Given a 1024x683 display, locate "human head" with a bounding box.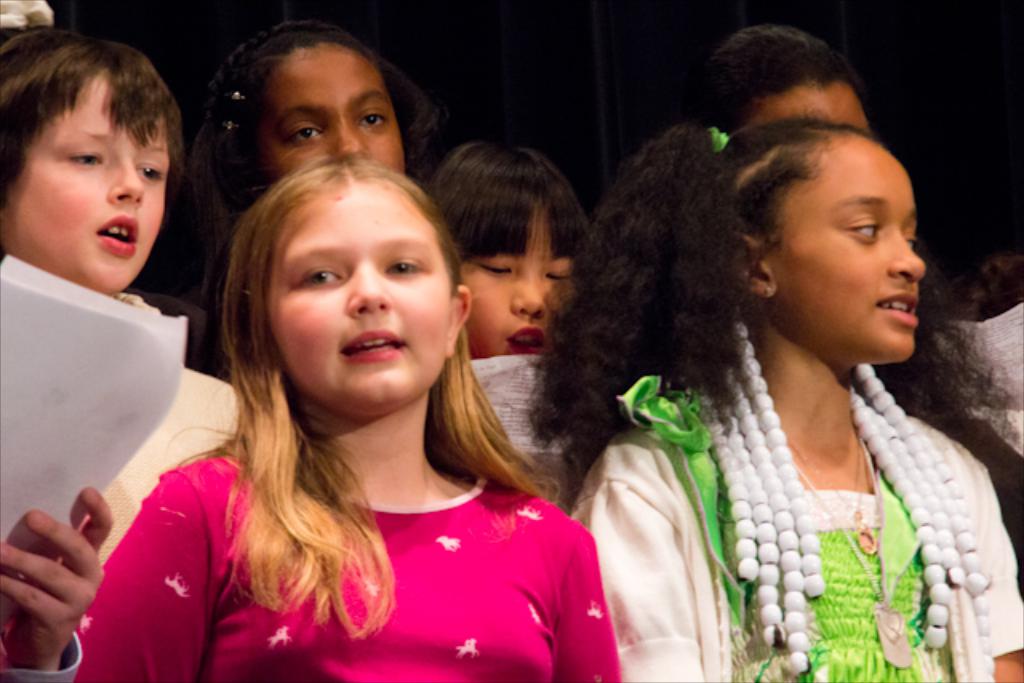
Located: box=[699, 18, 874, 134].
